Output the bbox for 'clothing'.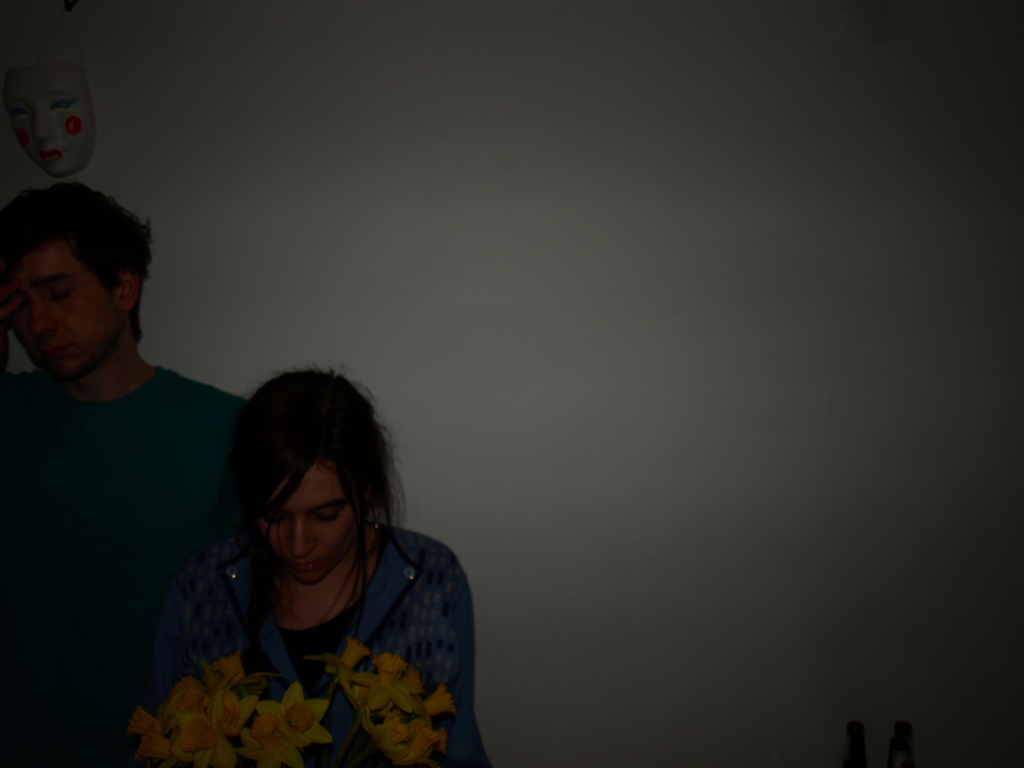
l=132, t=458, r=465, b=767.
